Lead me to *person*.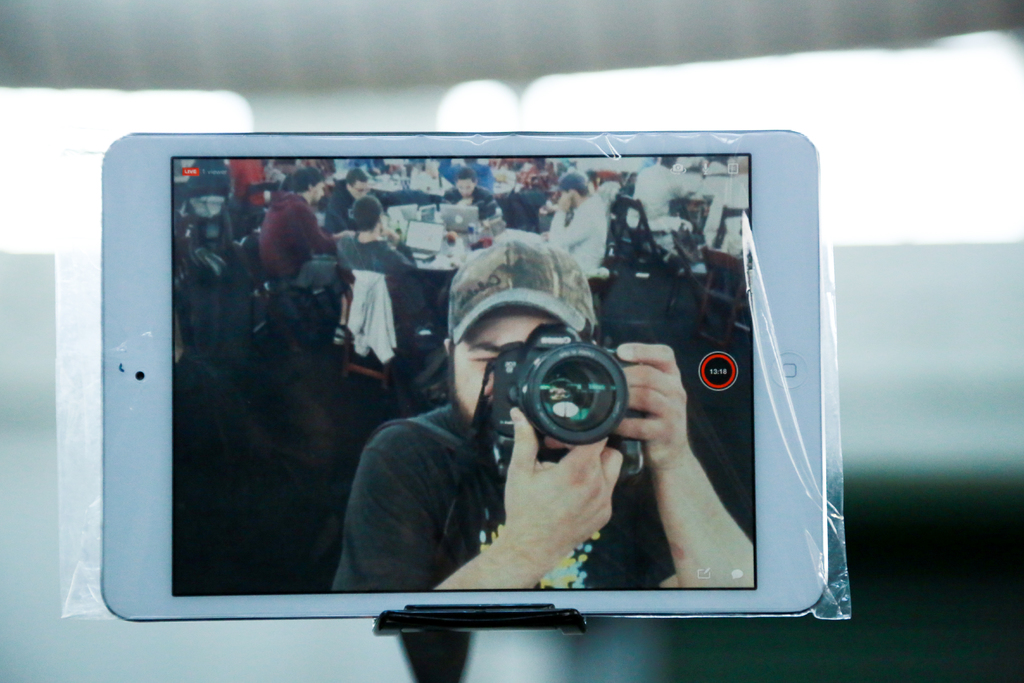
Lead to [330,231,754,591].
